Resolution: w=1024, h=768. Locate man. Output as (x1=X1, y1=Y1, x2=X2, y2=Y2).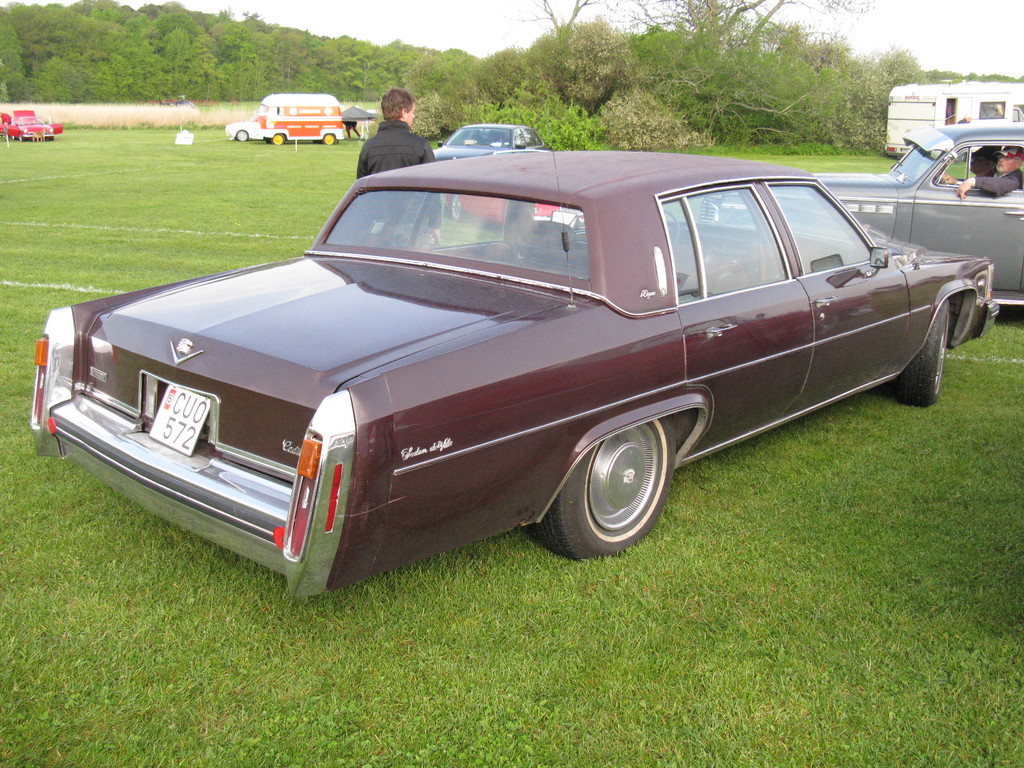
(x1=942, y1=146, x2=1023, y2=202).
